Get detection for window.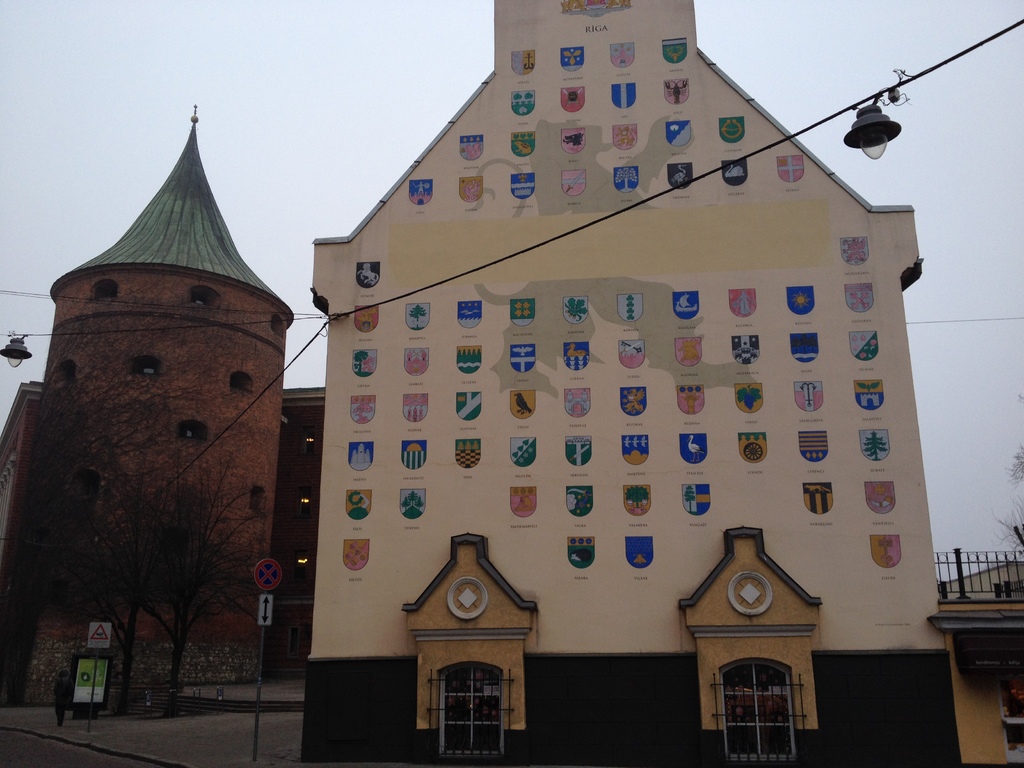
Detection: [left=726, top=660, right=808, bottom=743].
